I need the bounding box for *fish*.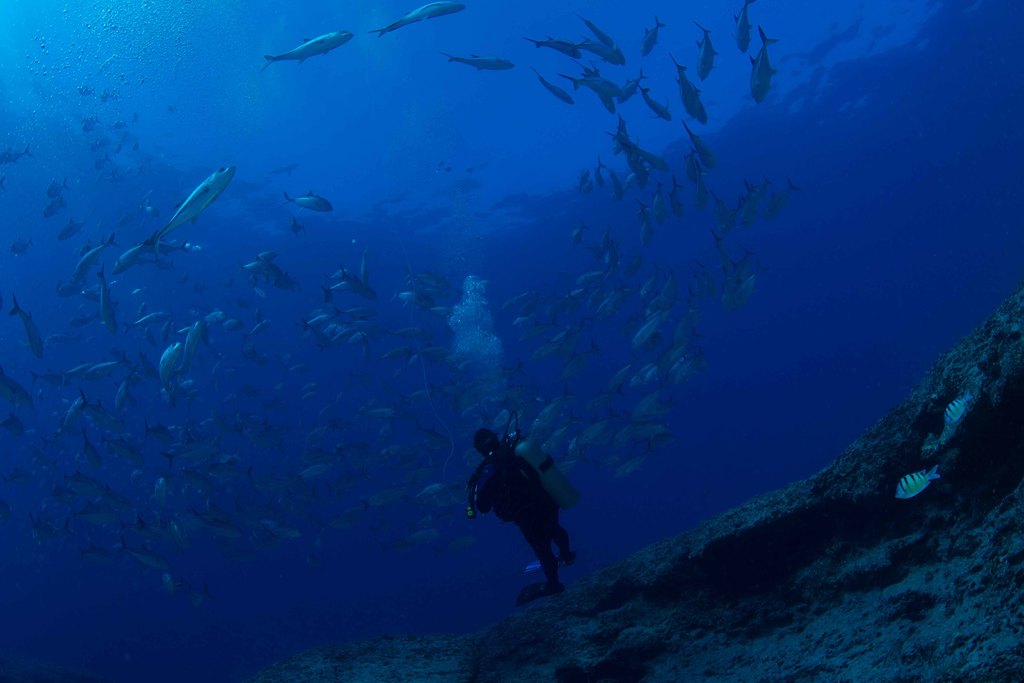
Here it is: (left=257, top=29, right=353, bottom=73).
